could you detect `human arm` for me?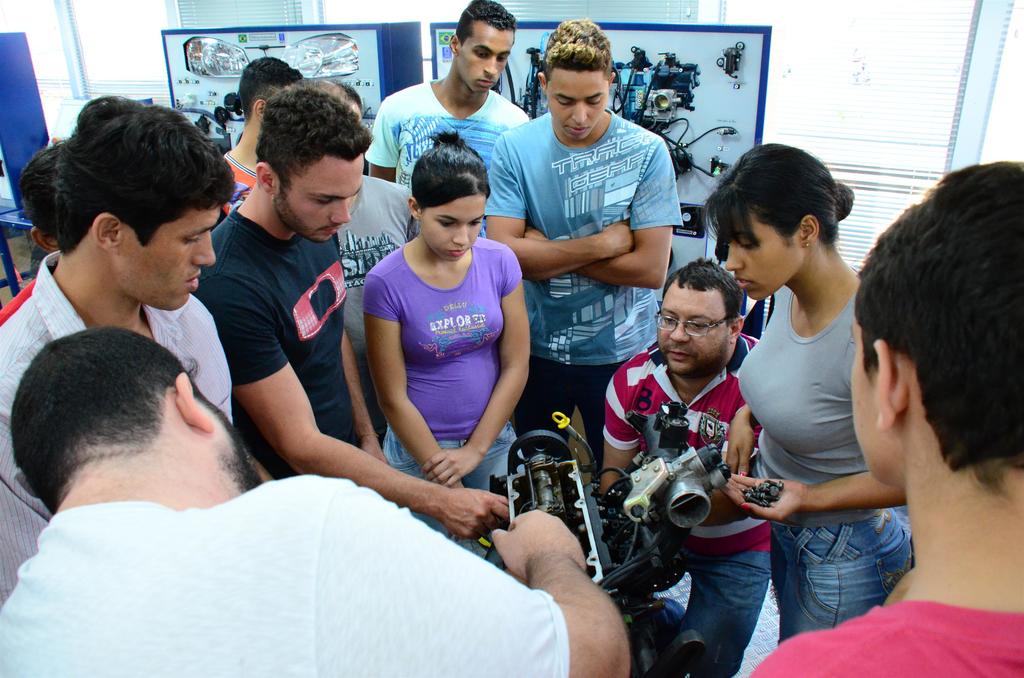
Detection result: 513, 131, 676, 295.
